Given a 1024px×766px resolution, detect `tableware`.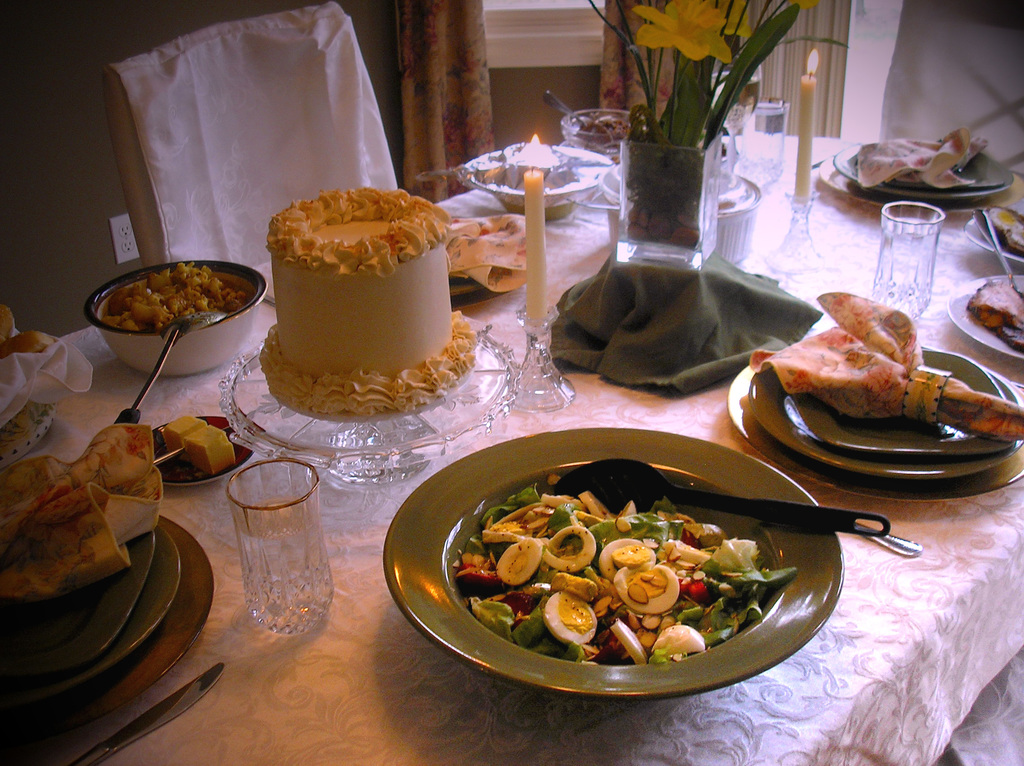
x1=83 y1=256 x2=266 y2=379.
